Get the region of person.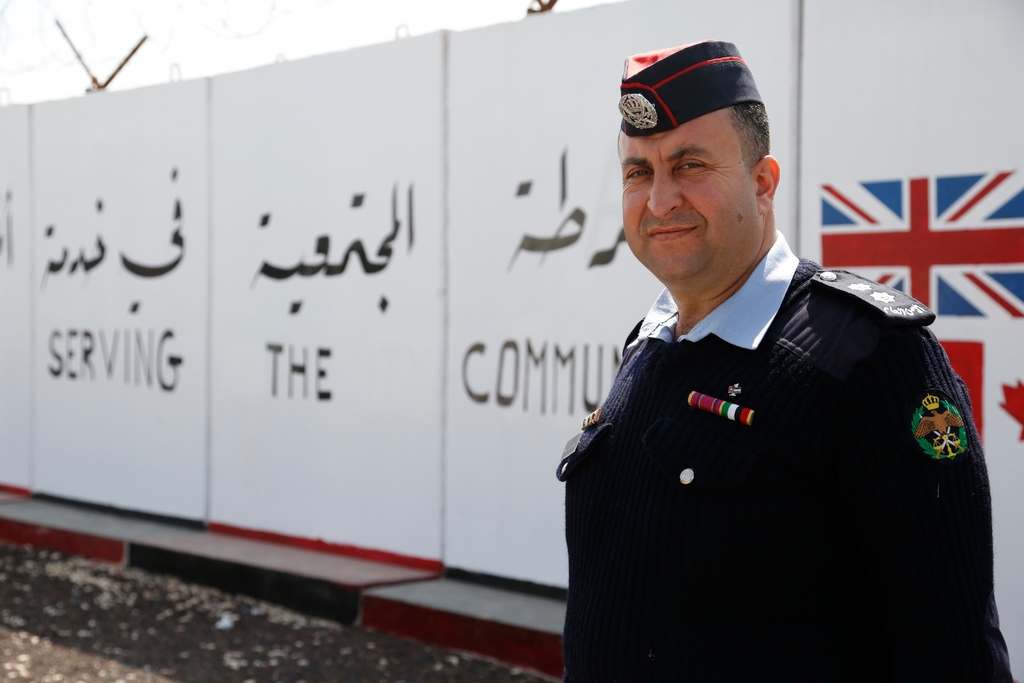
[left=580, top=62, right=988, bottom=682].
